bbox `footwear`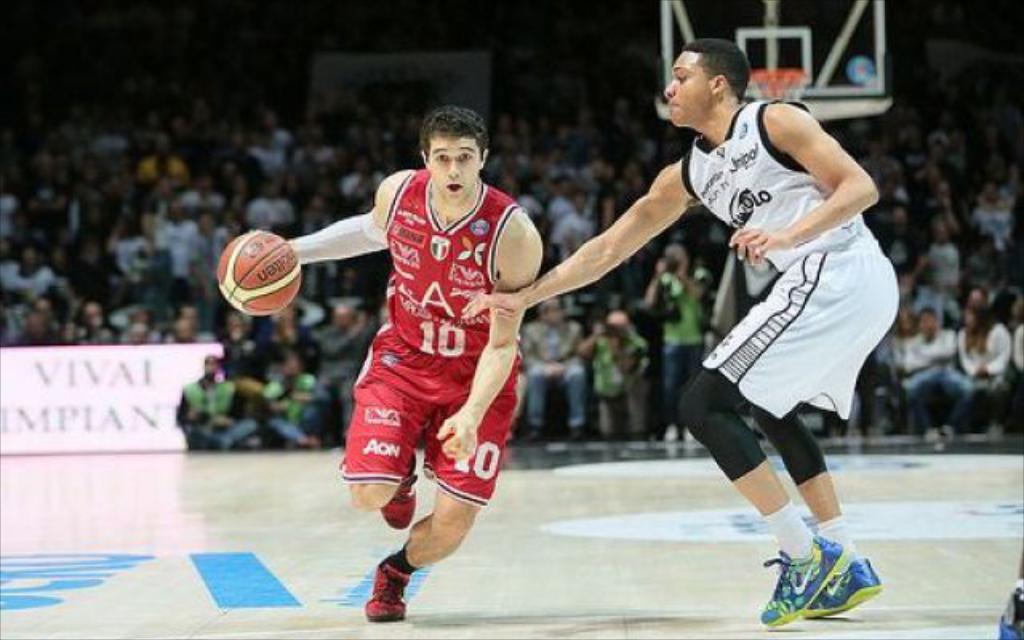
bbox=(800, 557, 888, 619)
